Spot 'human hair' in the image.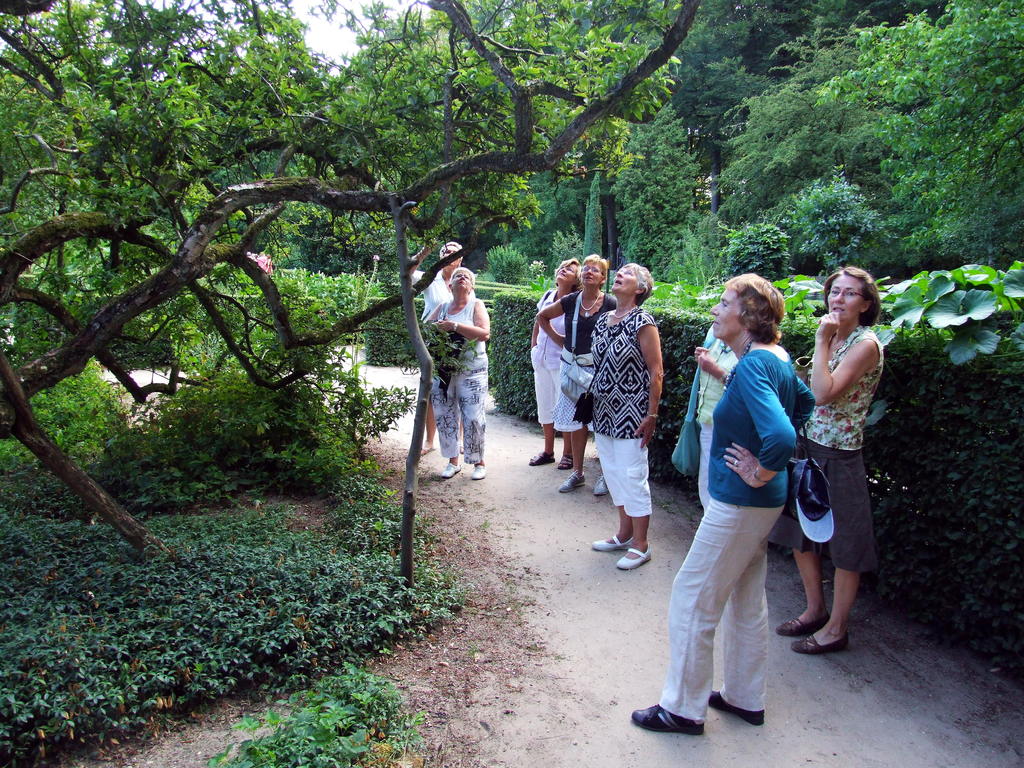
'human hair' found at select_region(620, 264, 653, 312).
